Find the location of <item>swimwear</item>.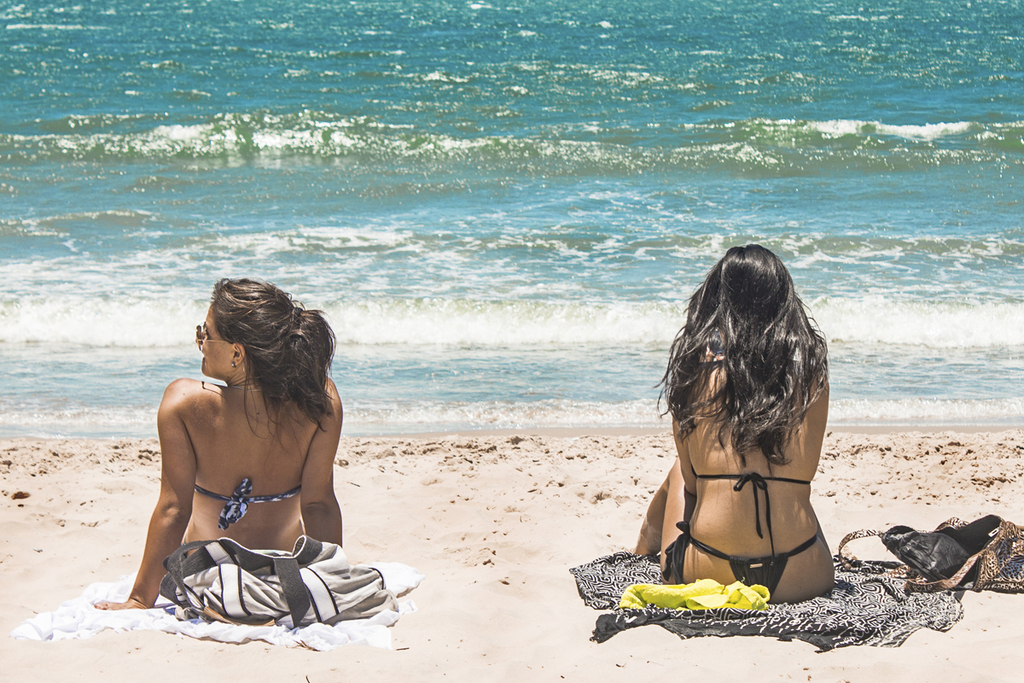
Location: 685, 528, 820, 598.
